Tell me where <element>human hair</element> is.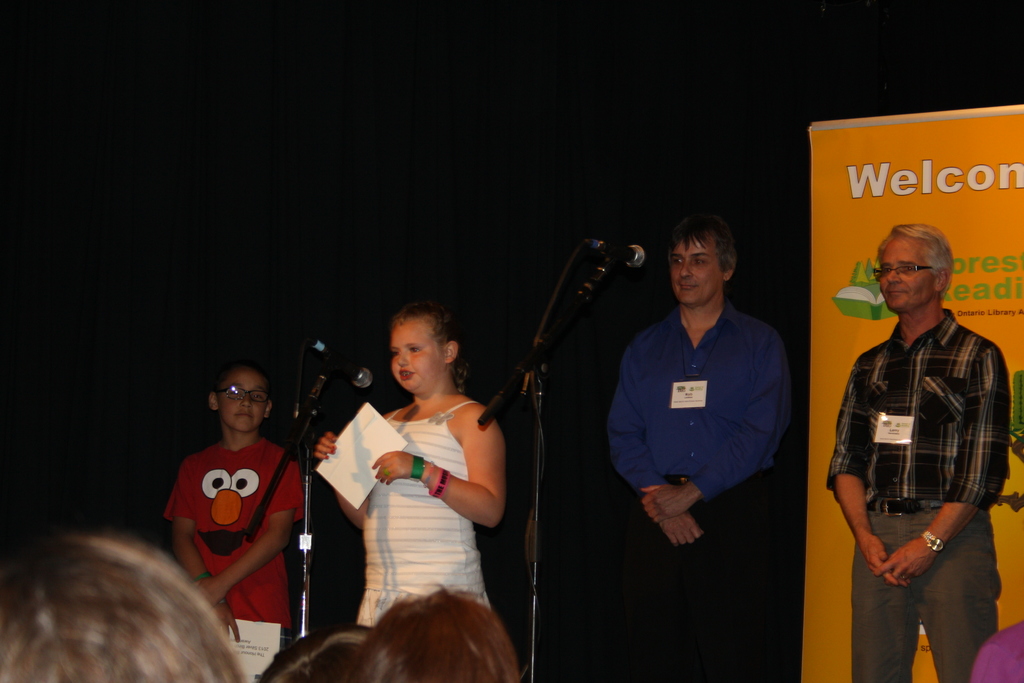
<element>human hair</element> is at crop(364, 295, 476, 400).
